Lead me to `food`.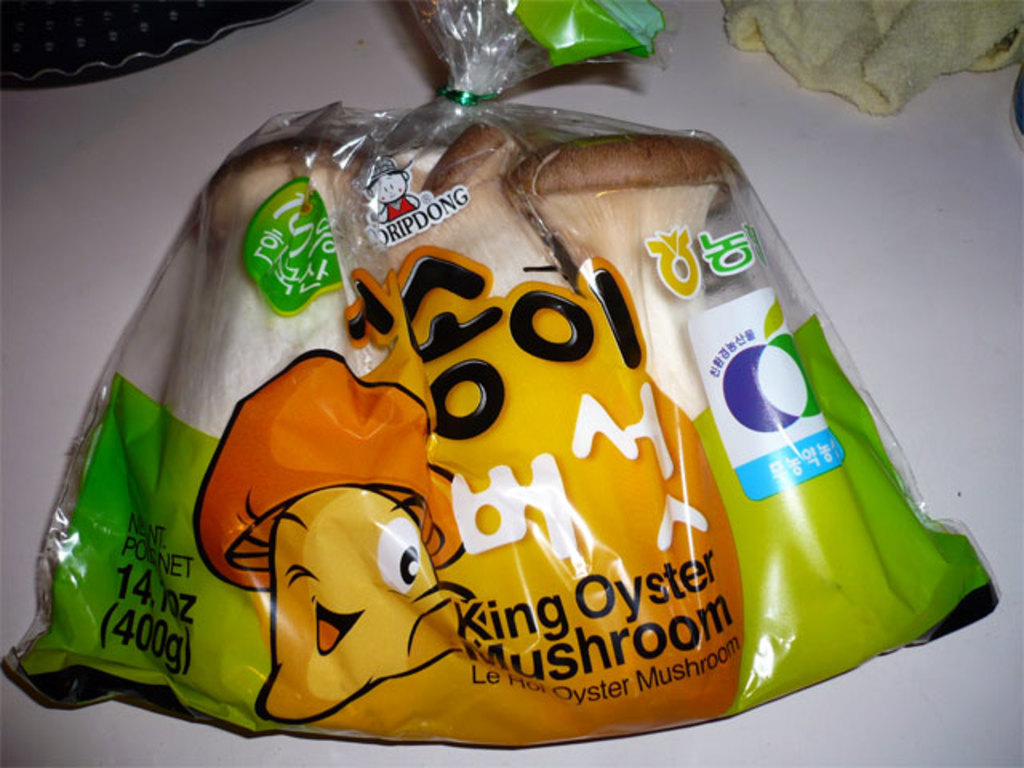
Lead to box=[18, 96, 946, 704].
